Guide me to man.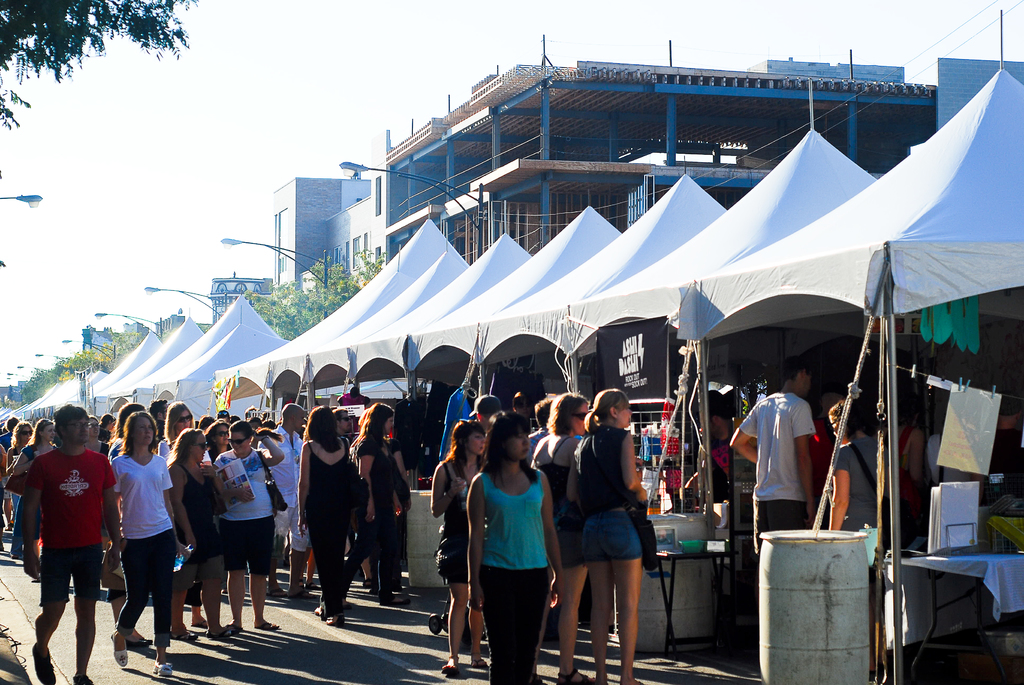
Guidance: Rect(258, 404, 318, 599).
